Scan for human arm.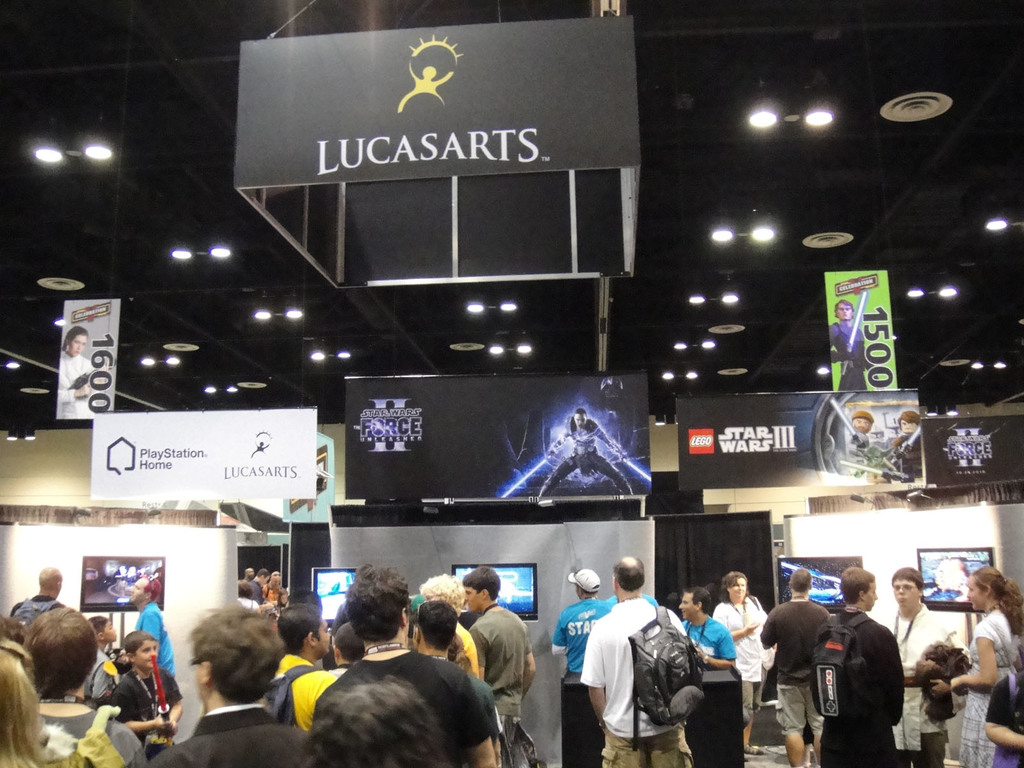
Scan result: (456, 664, 501, 767).
